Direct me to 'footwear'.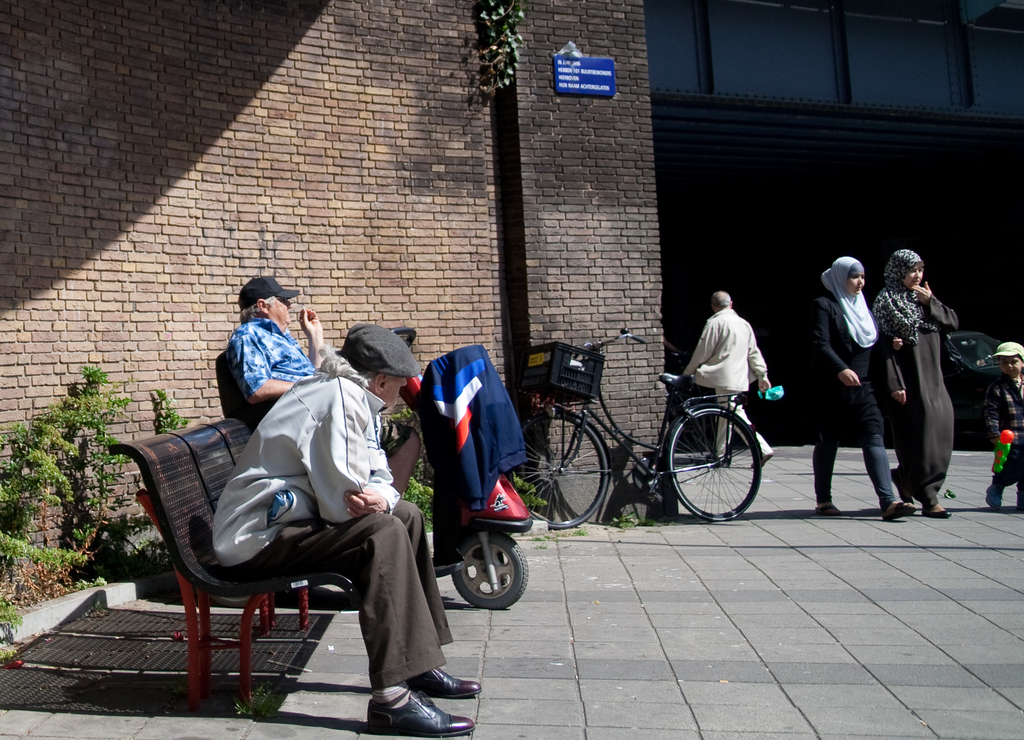
Direction: 394:671:484:705.
